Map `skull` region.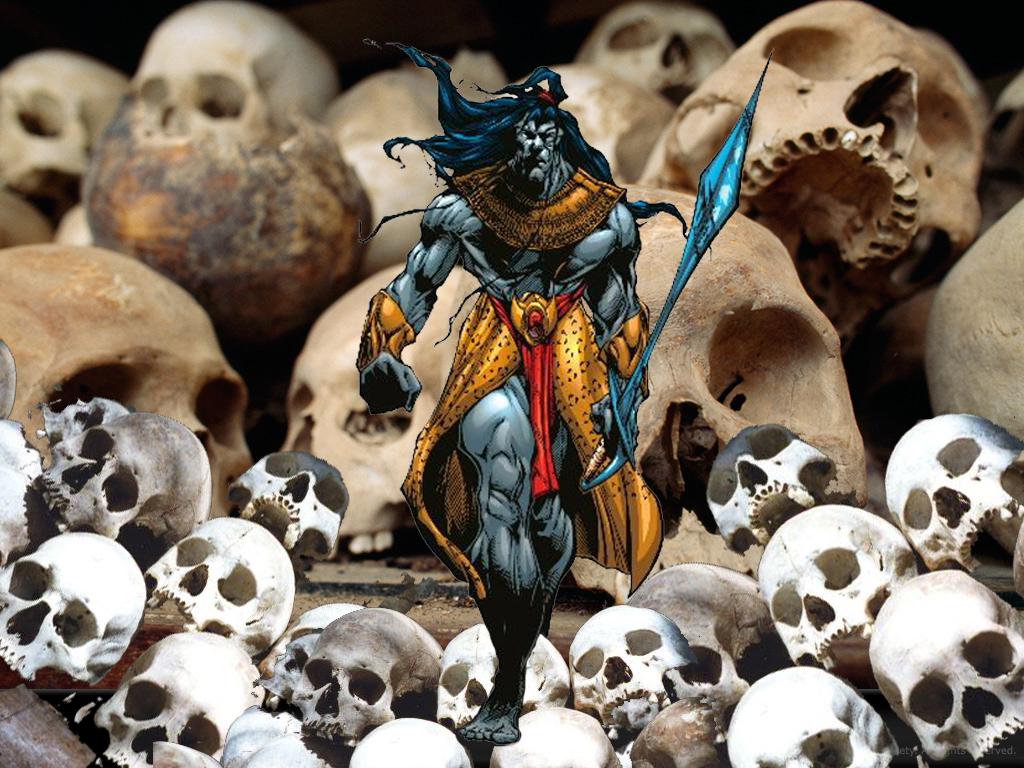
Mapped to 248, 604, 371, 718.
